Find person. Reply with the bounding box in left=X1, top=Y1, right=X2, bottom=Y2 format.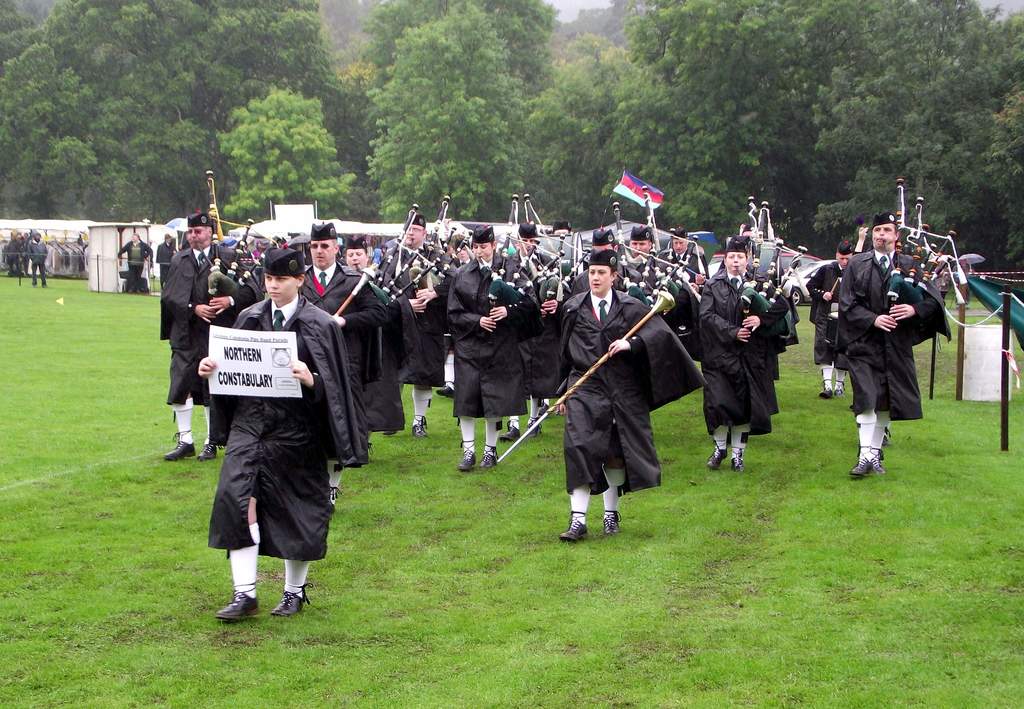
left=801, top=236, right=859, bottom=399.
